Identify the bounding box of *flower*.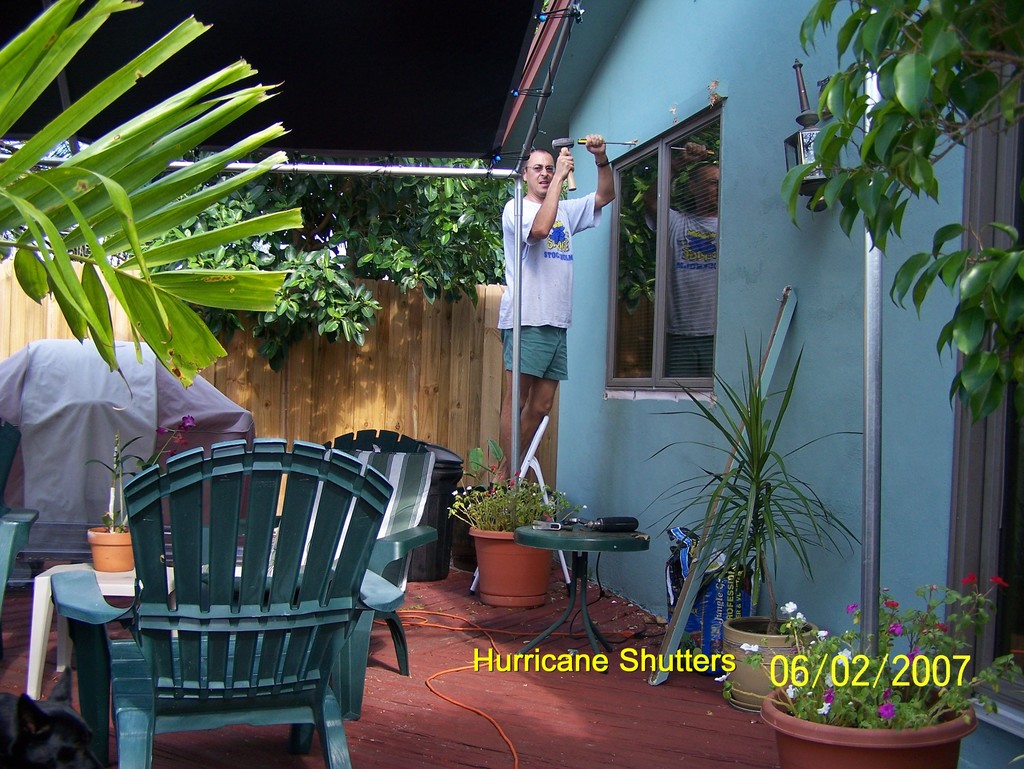
crop(888, 623, 900, 635).
